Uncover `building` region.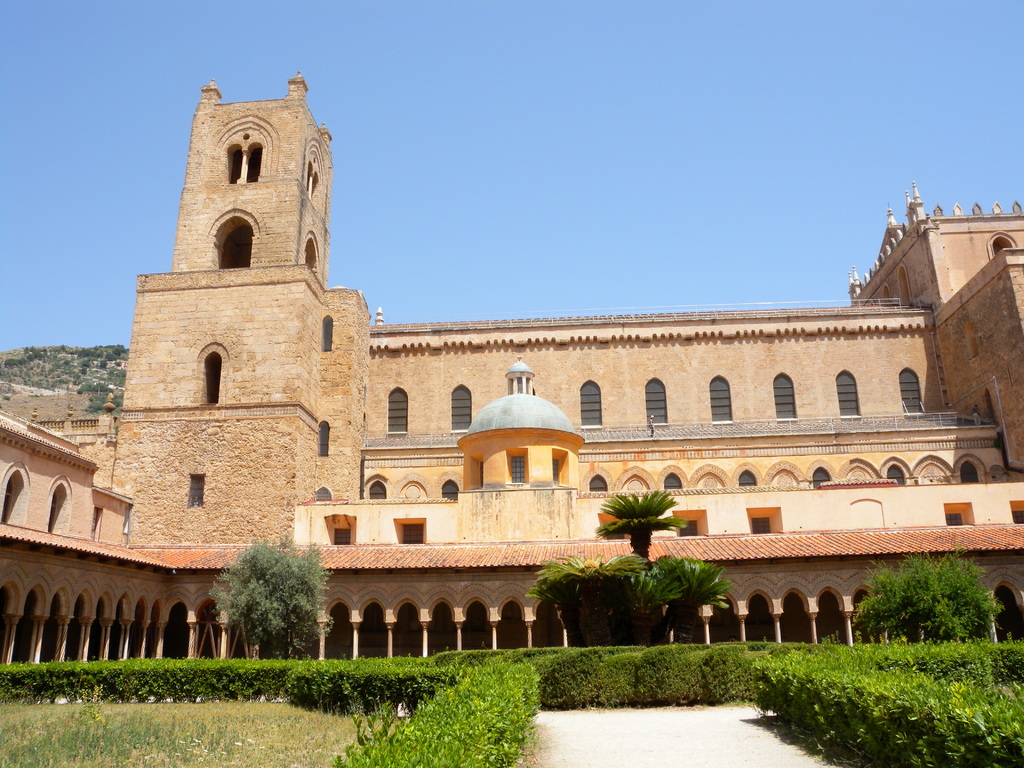
Uncovered: Rect(0, 71, 1023, 669).
